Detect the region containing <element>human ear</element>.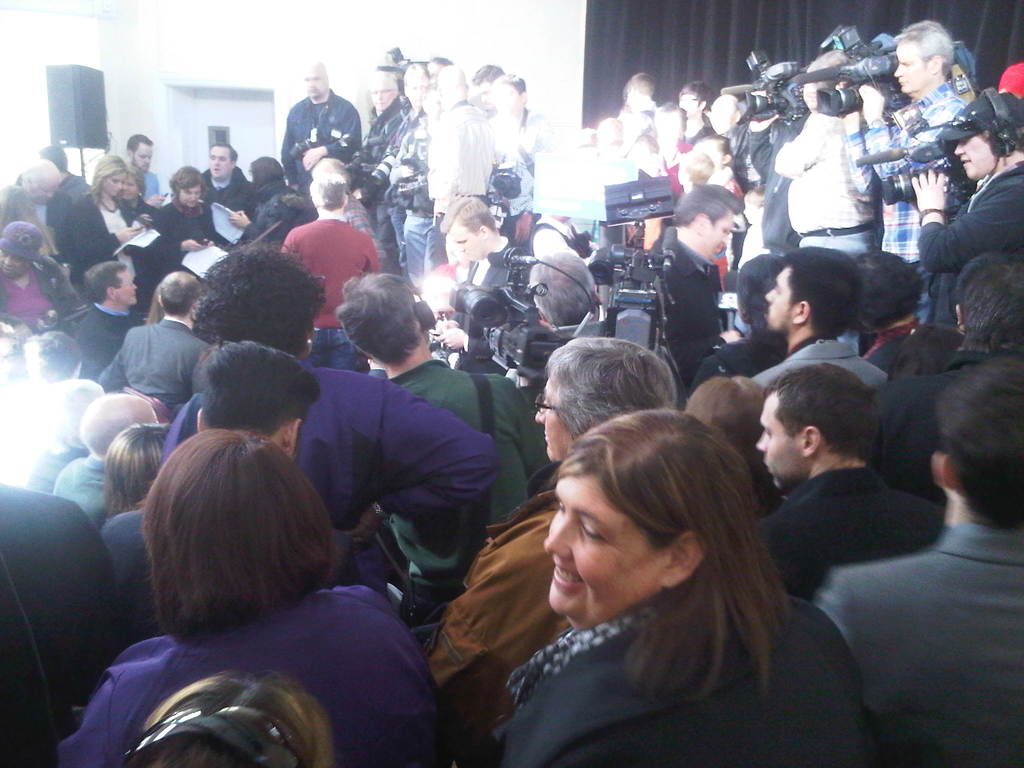
<bbox>666, 534, 707, 588</bbox>.
